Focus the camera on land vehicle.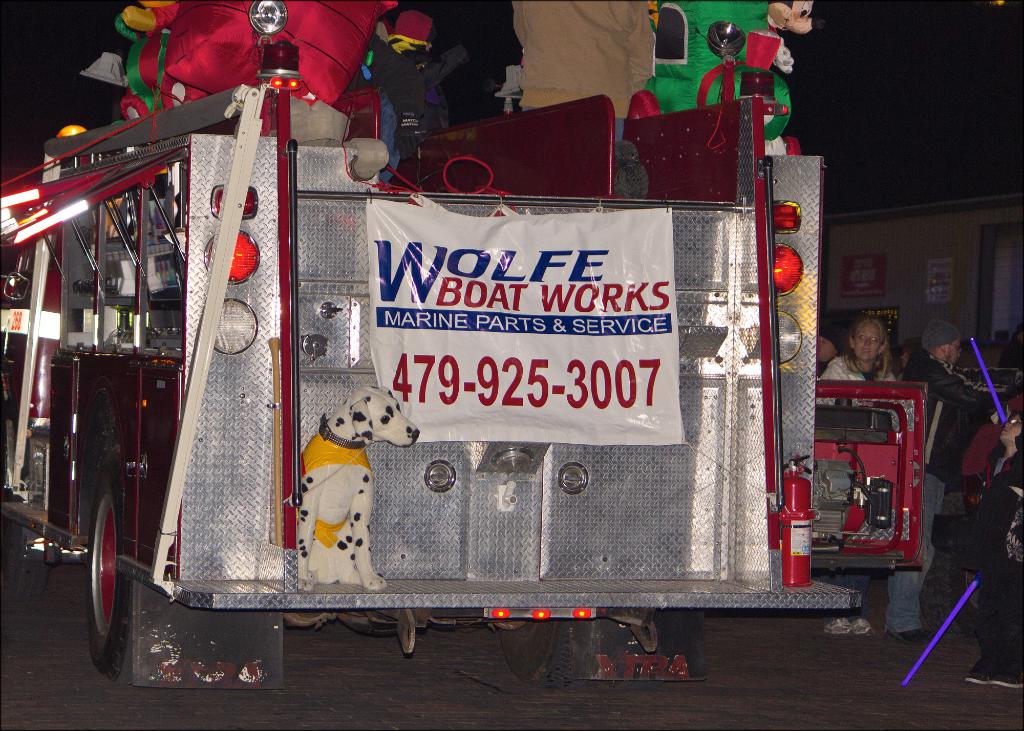
Focus region: [0, 2, 870, 684].
